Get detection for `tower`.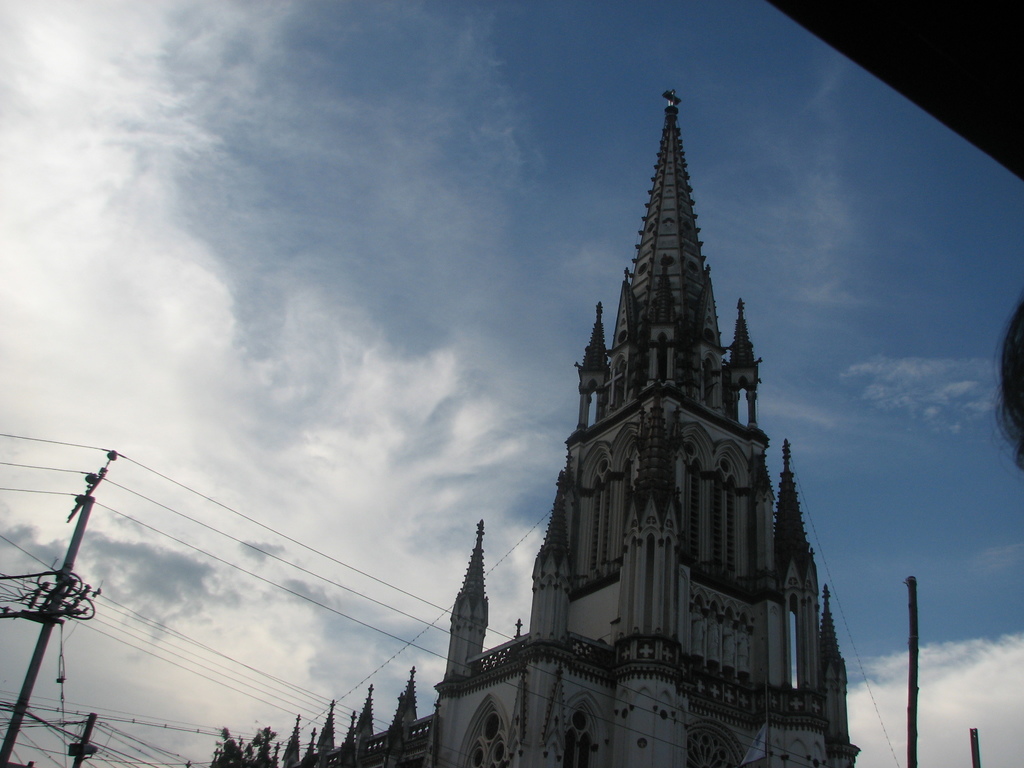
Detection: rect(313, 701, 338, 757).
